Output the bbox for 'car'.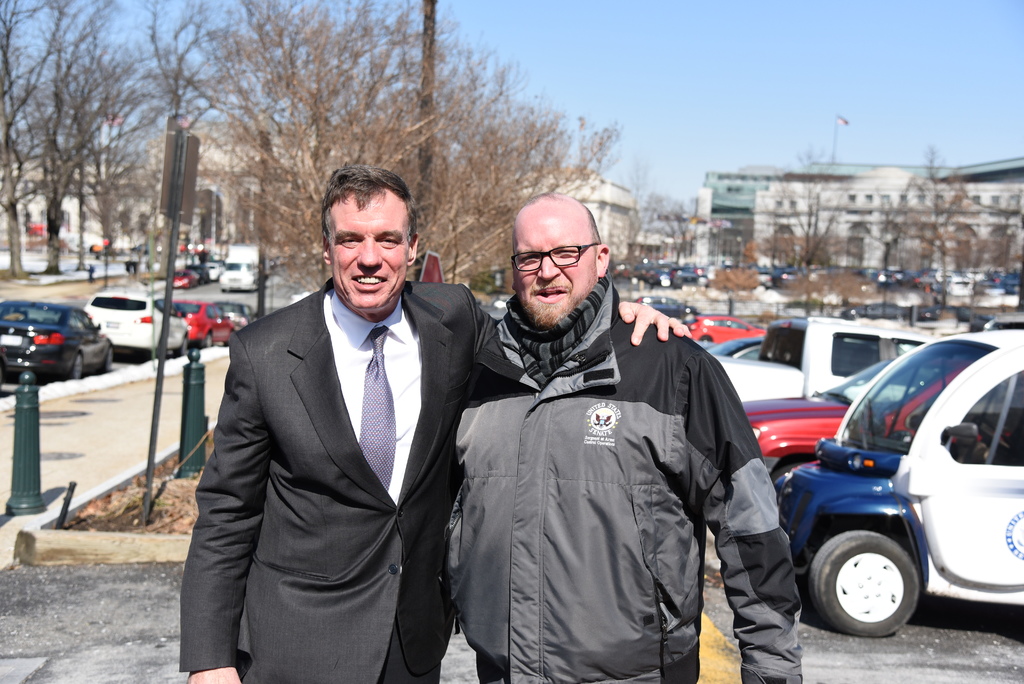
BBox(74, 293, 200, 362).
